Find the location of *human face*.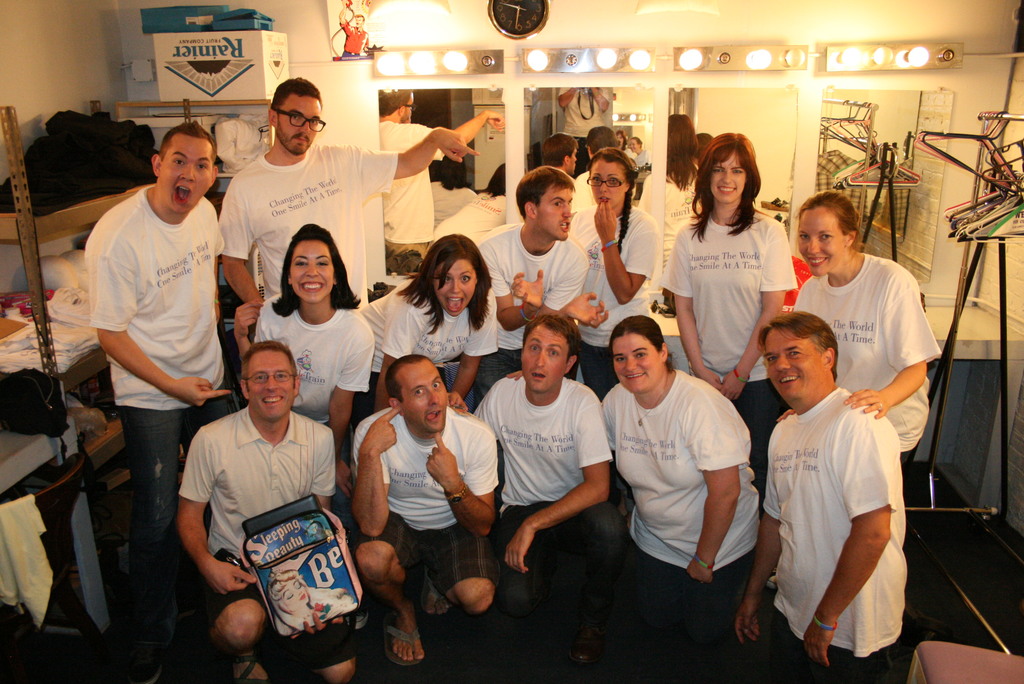
Location: x1=589, y1=163, x2=630, y2=206.
